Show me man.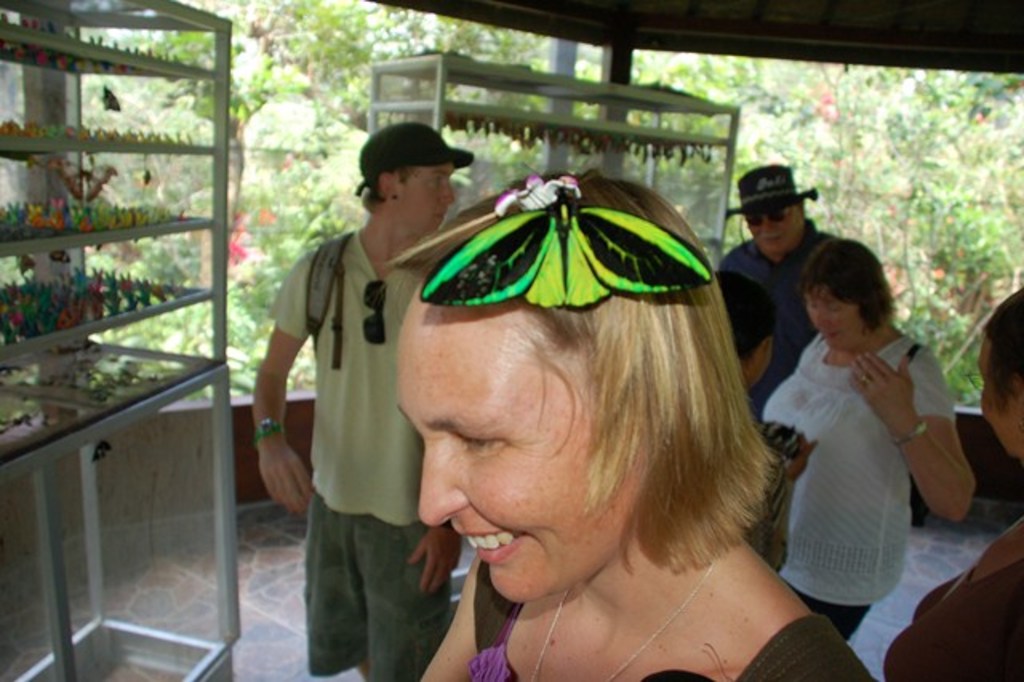
man is here: <bbox>710, 157, 846, 423</bbox>.
